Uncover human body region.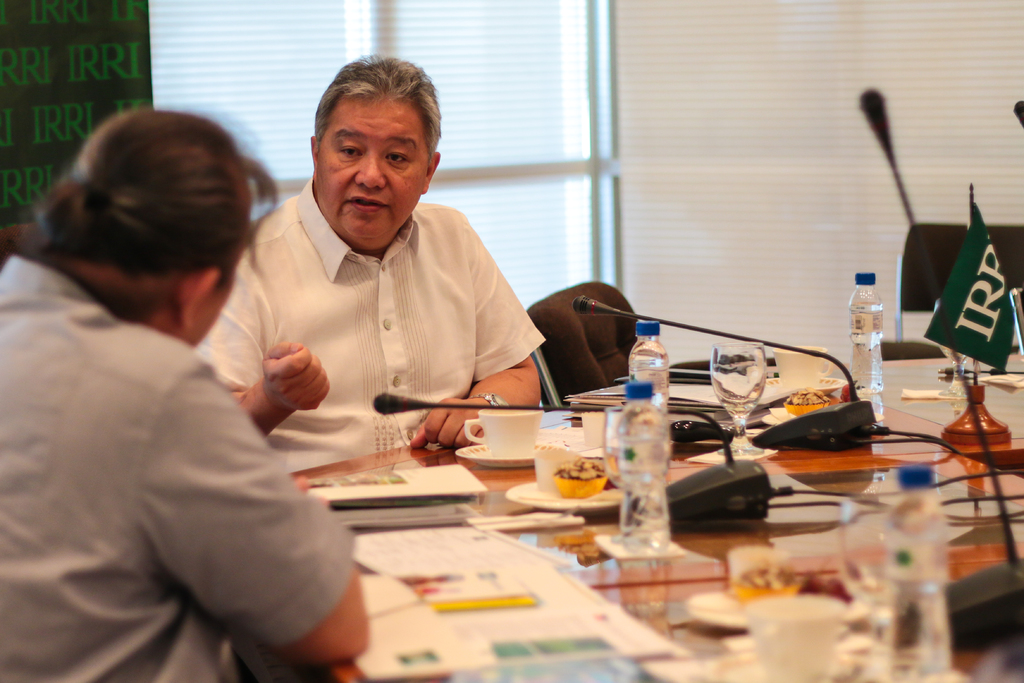
Uncovered: region(4, 112, 354, 682).
